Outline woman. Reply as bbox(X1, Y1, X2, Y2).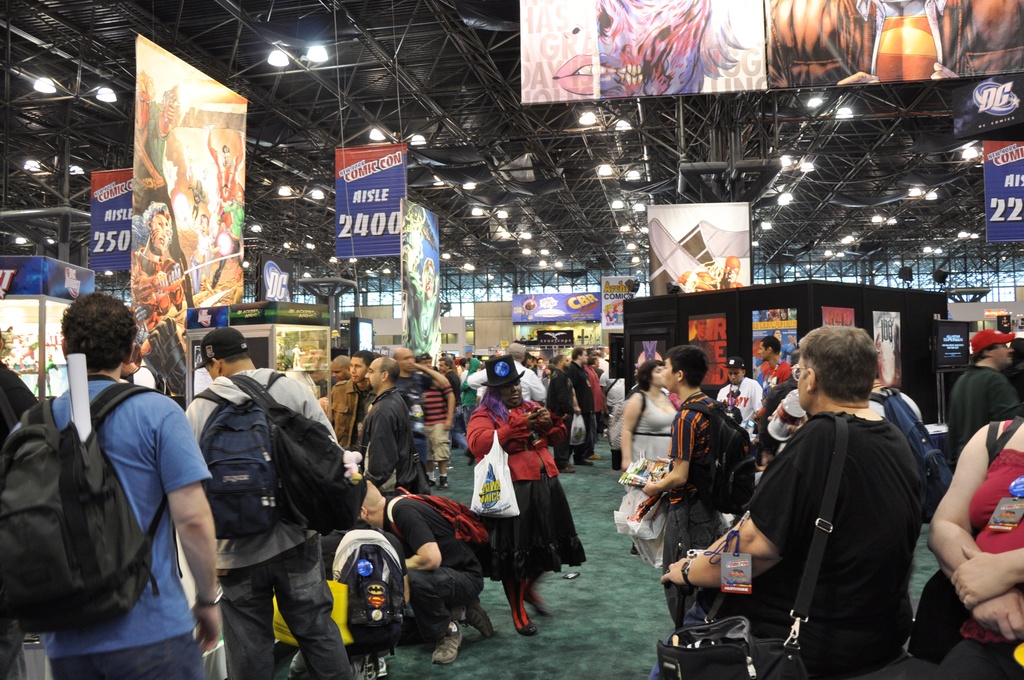
bbox(468, 359, 581, 636).
